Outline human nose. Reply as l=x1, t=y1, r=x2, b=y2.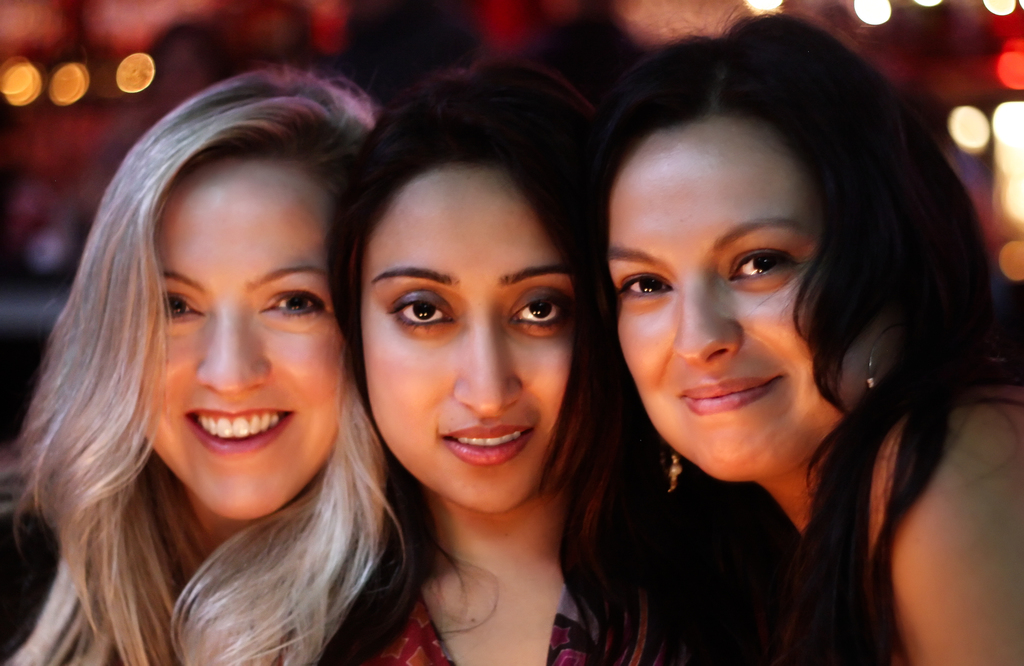
l=196, t=298, r=271, b=394.
